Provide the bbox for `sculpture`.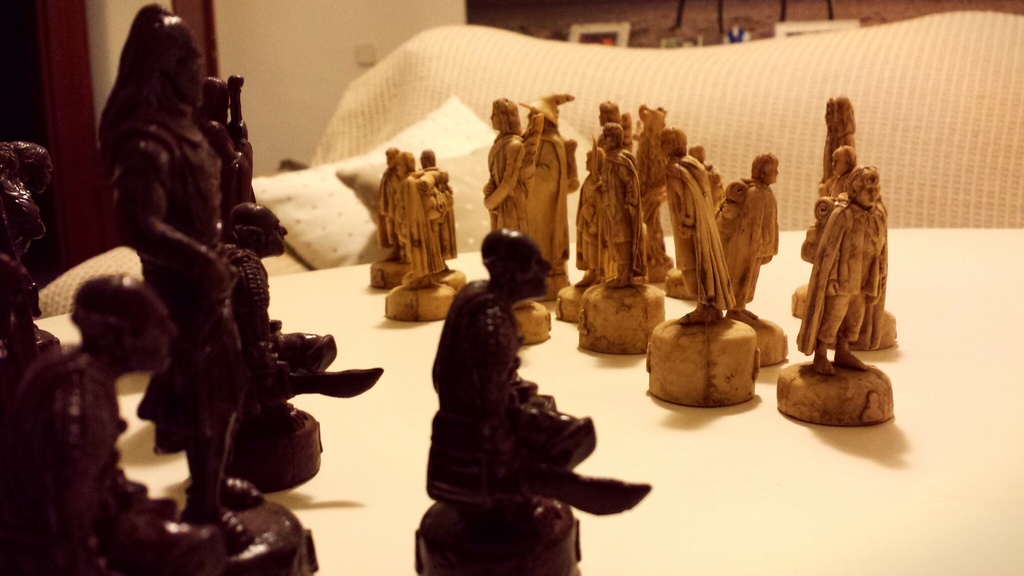
[223,226,388,492].
